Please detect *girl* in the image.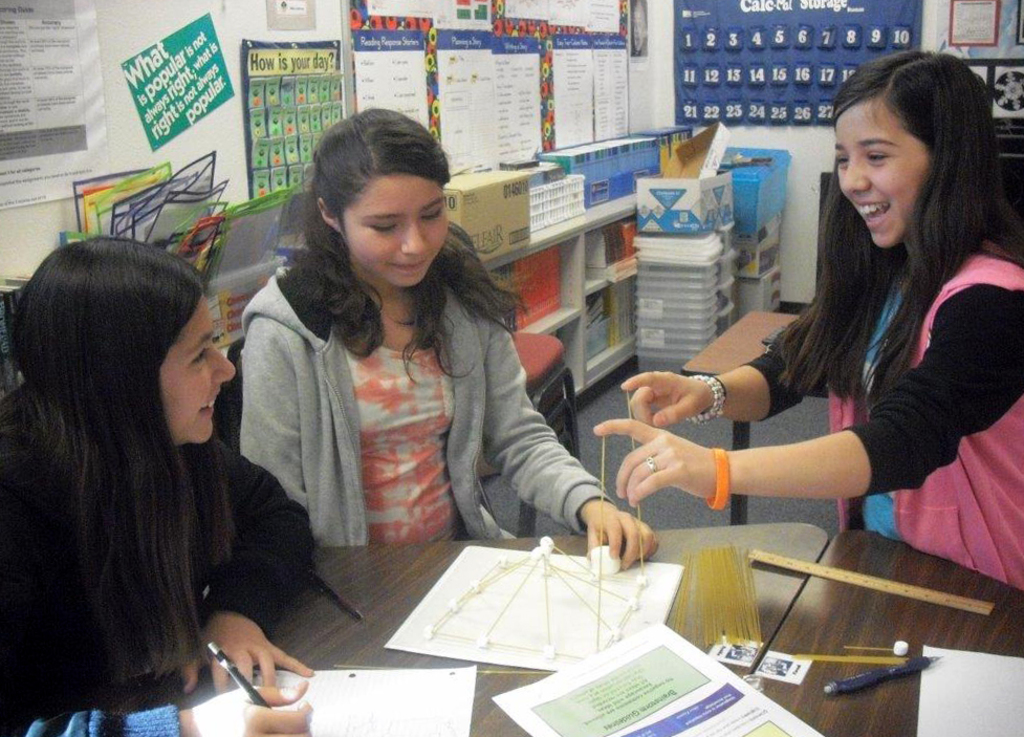
x1=228 y1=90 x2=649 y2=563.
